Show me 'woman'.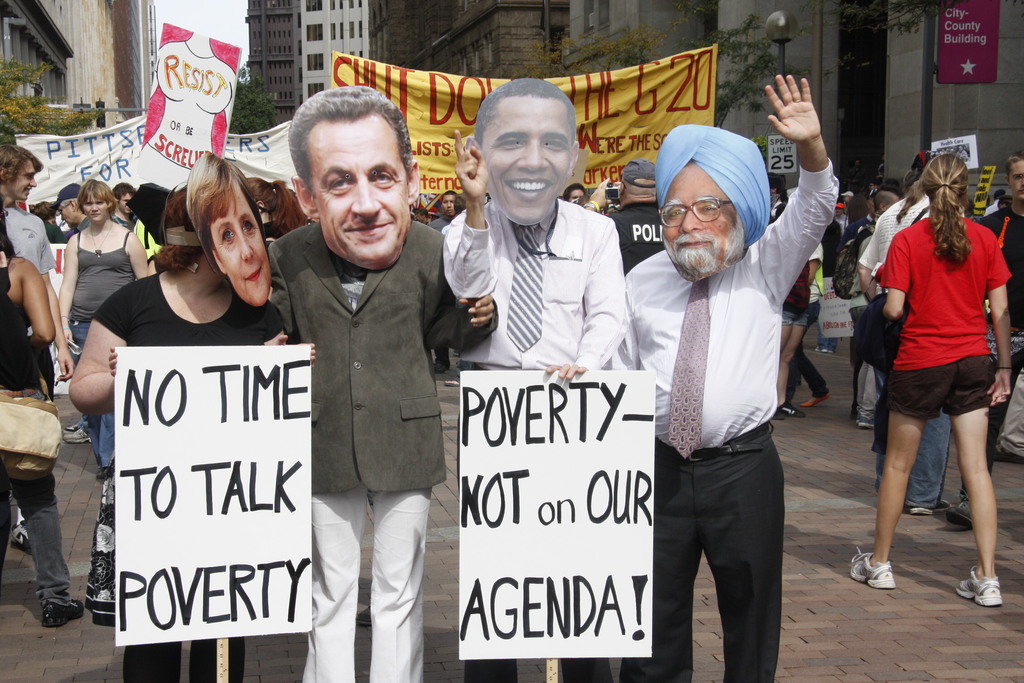
'woman' is here: bbox=[858, 133, 1014, 605].
